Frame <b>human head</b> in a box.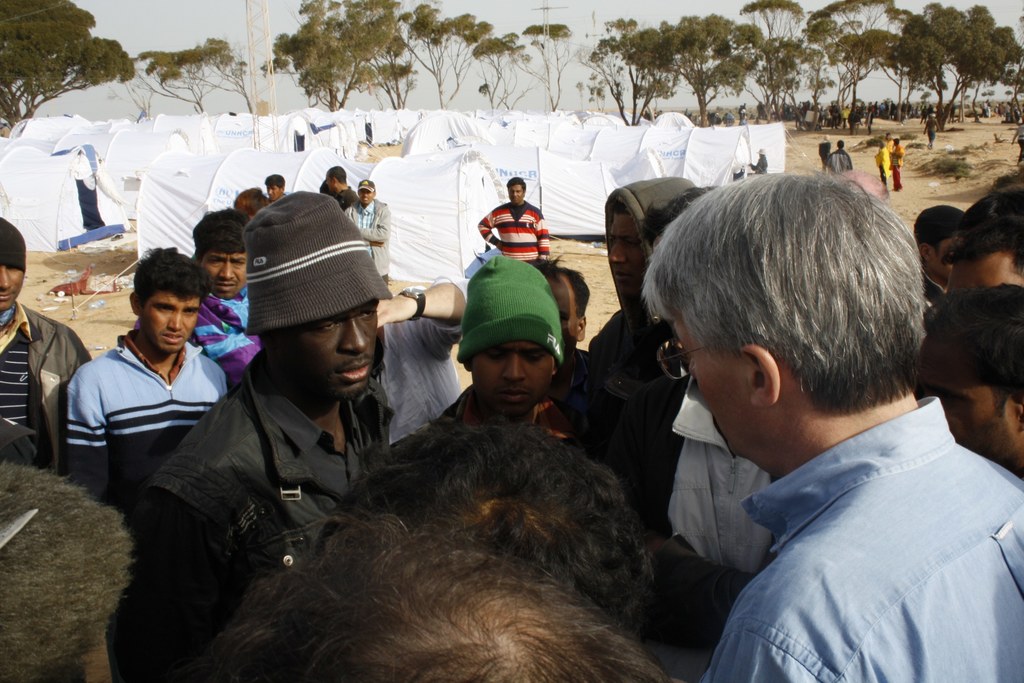
Rect(0, 470, 138, 682).
